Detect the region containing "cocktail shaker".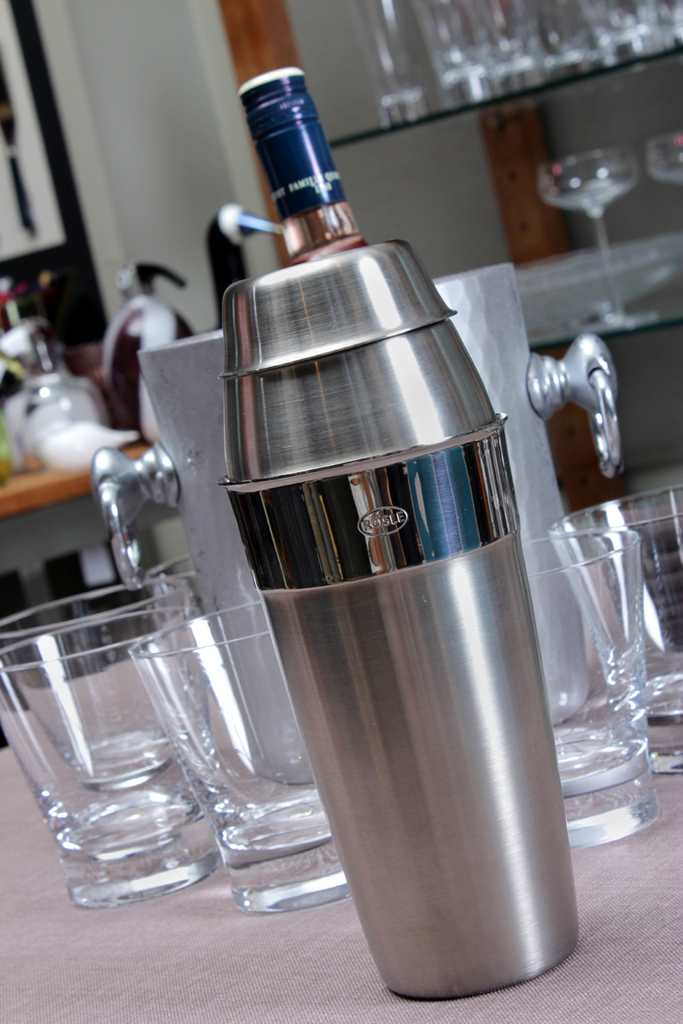
region(213, 241, 581, 1004).
